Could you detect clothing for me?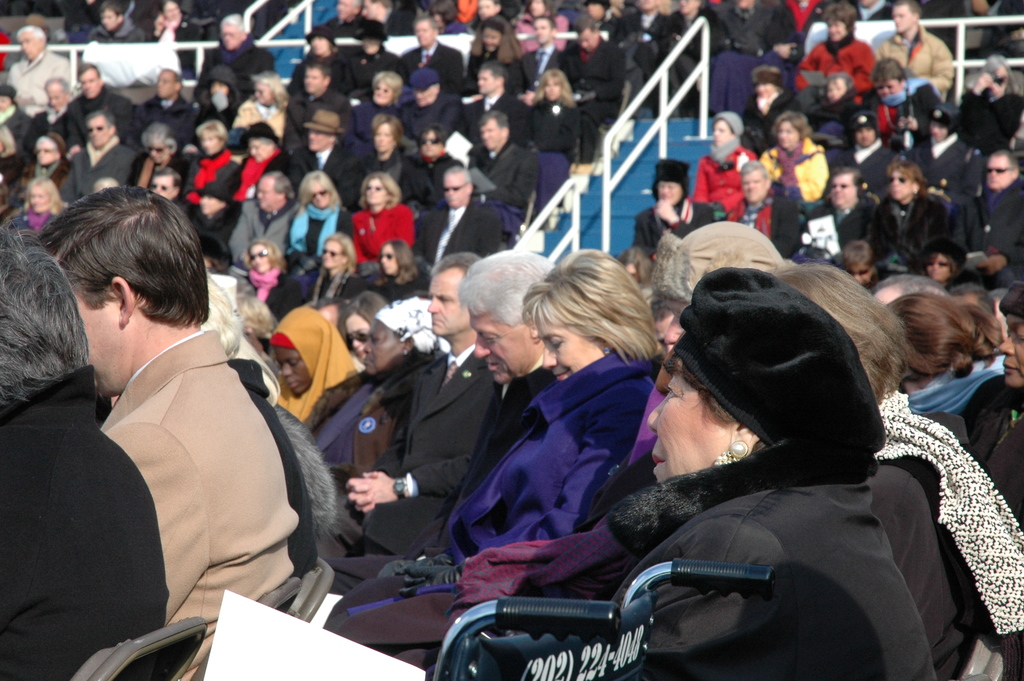
Detection result: x1=464, y1=45, x2=539, y2=92.
